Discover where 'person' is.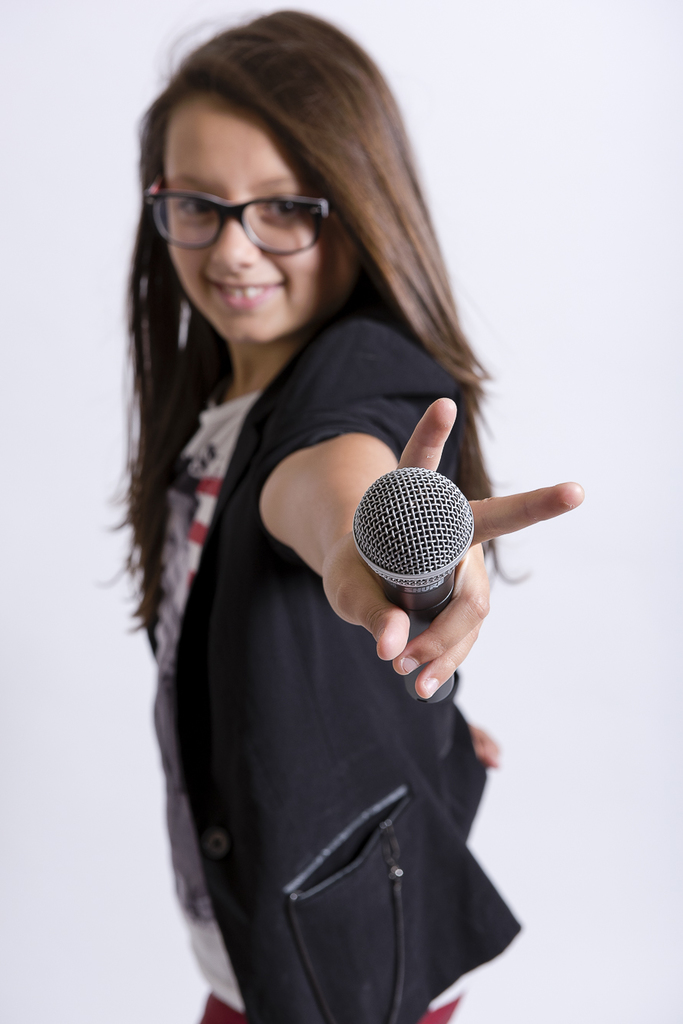
Discovered at <region>102, 9, 585, 1023</region>.
